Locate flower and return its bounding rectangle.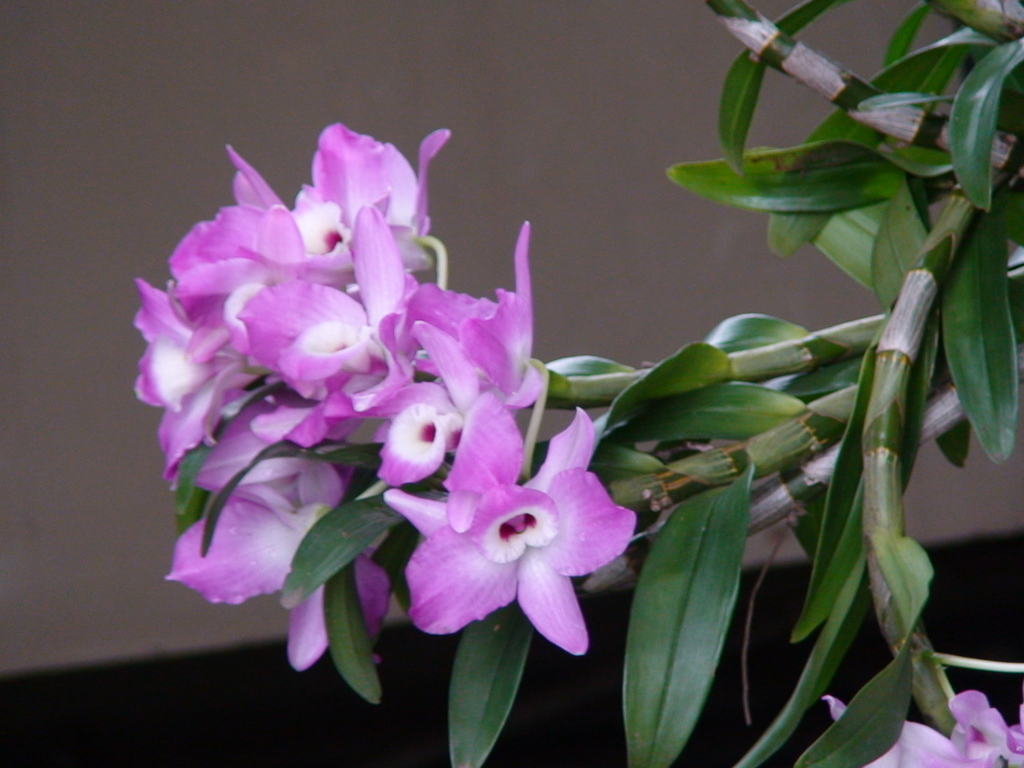
{"x1": 821, "y1": 691, "x2": 1023, "y2": 767}.
